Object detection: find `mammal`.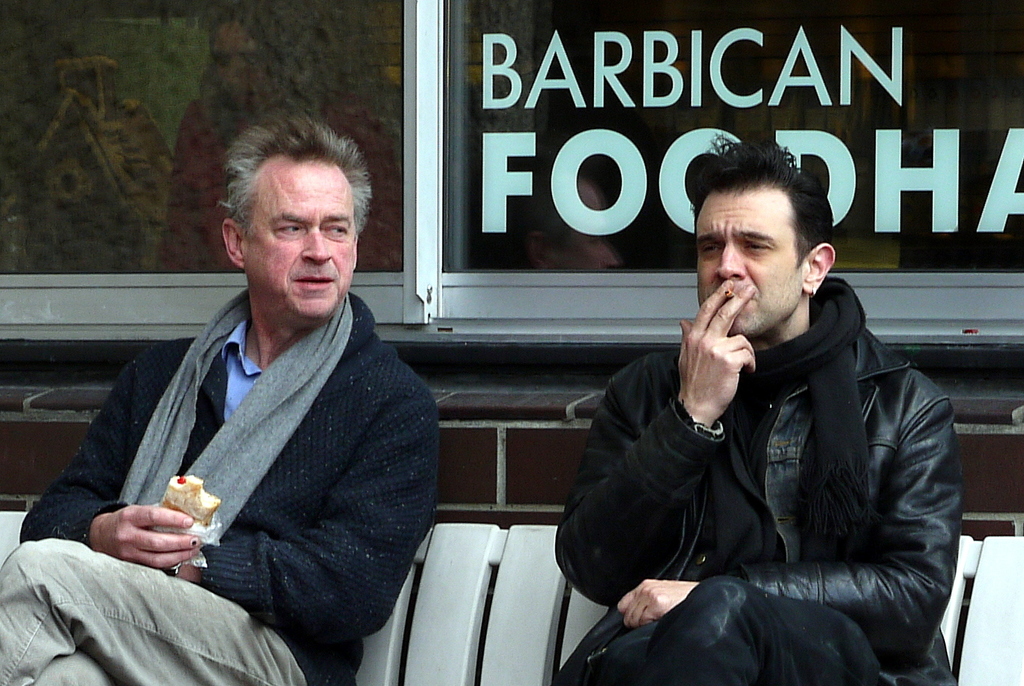
<box>0,108,445,685</box>.
